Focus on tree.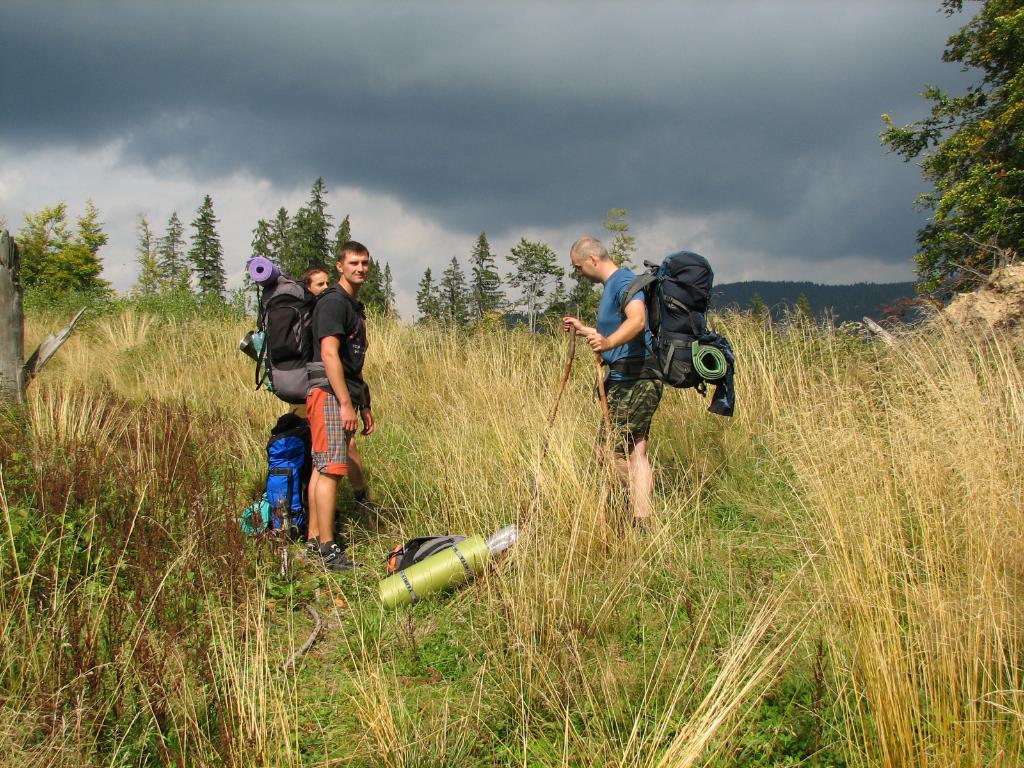
Focused at 0:203:68:289.
